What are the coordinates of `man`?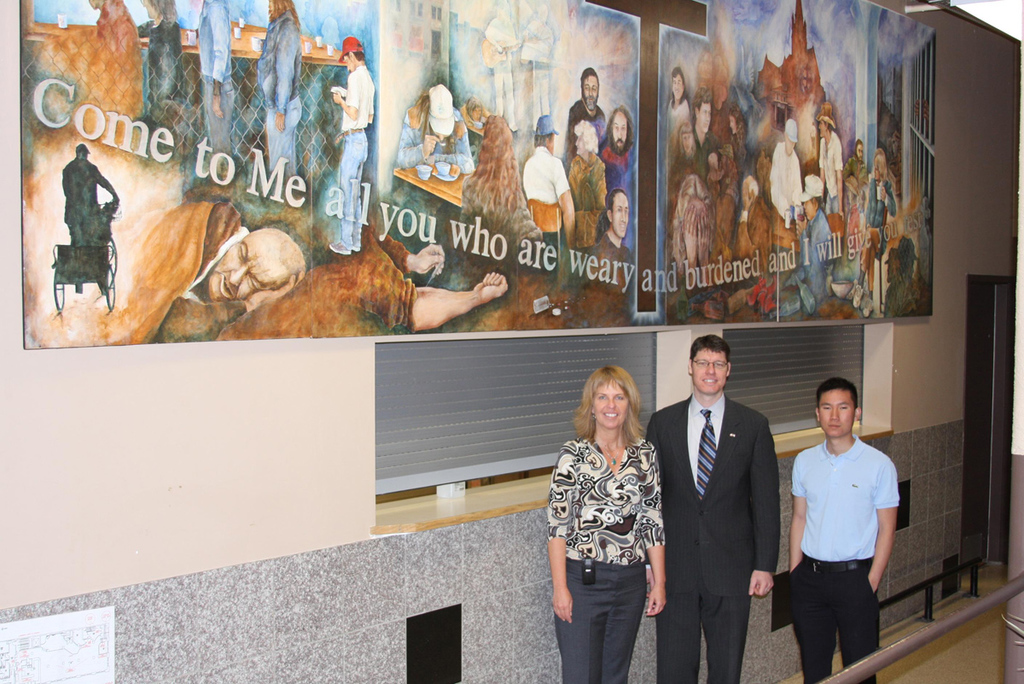
Rect(567, 67, 609, 164).
